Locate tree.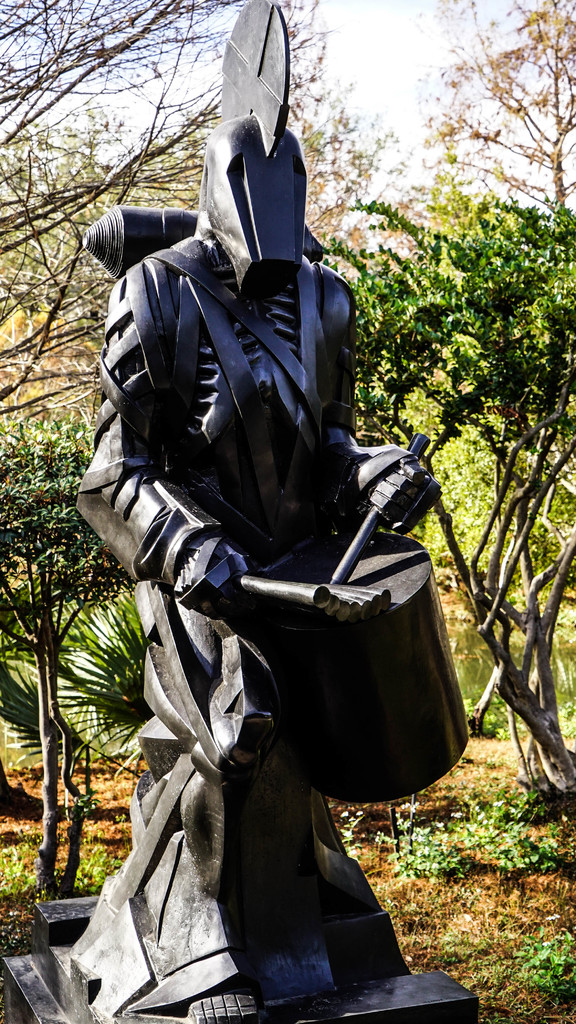
Bounding box: l=432, t=0, r=575, b=218.
